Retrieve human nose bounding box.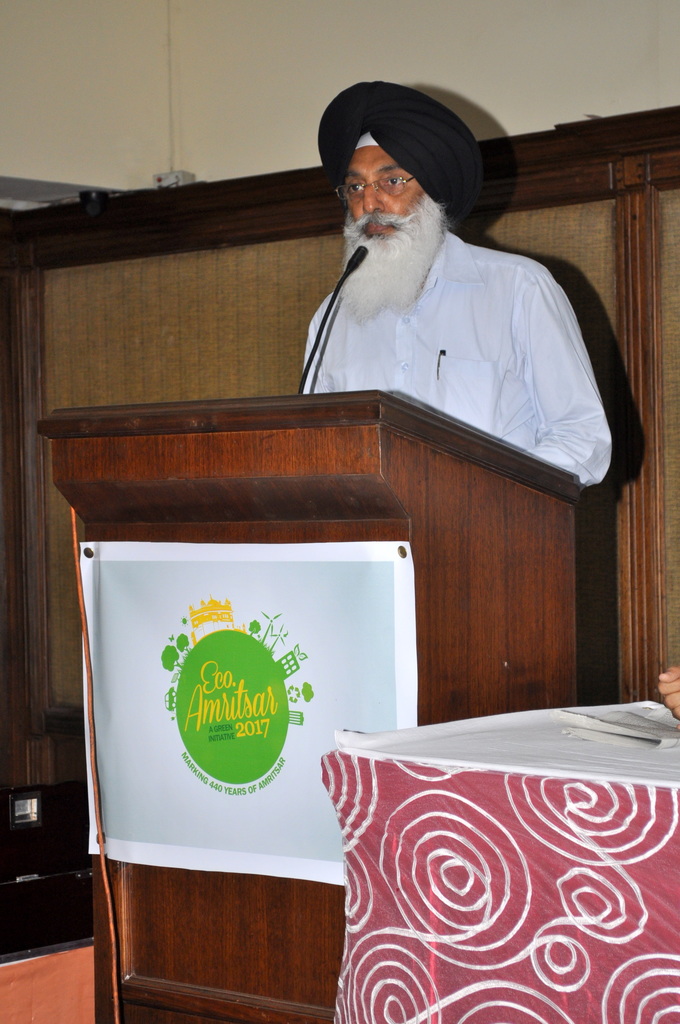
Bounding box: locate(362, 179, 380, 210).
